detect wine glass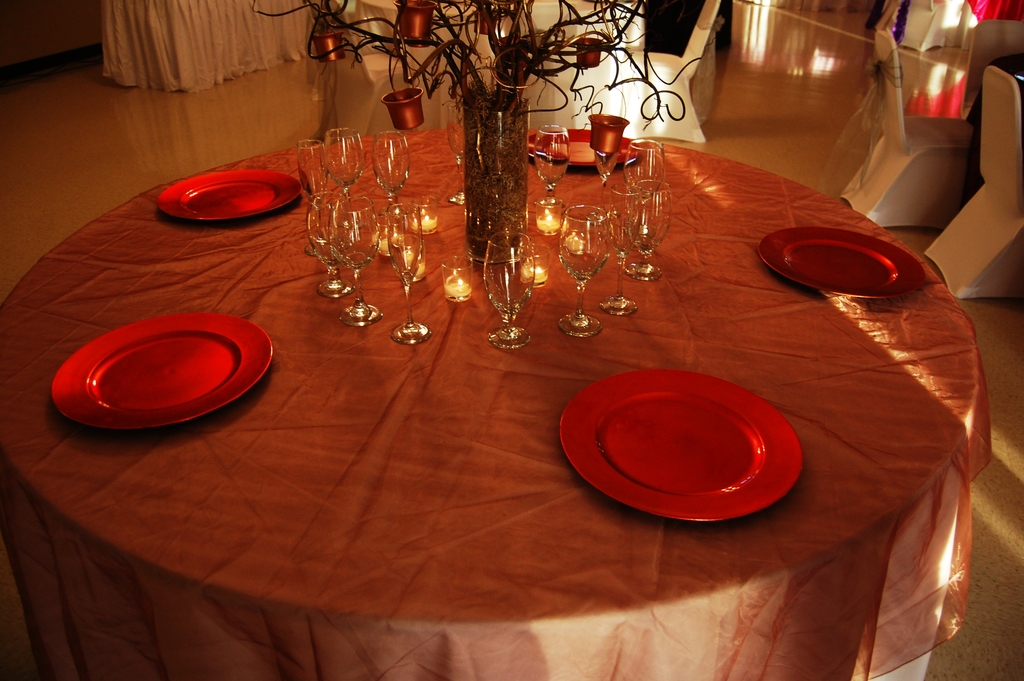
detection(331, 198, 380, 328)
